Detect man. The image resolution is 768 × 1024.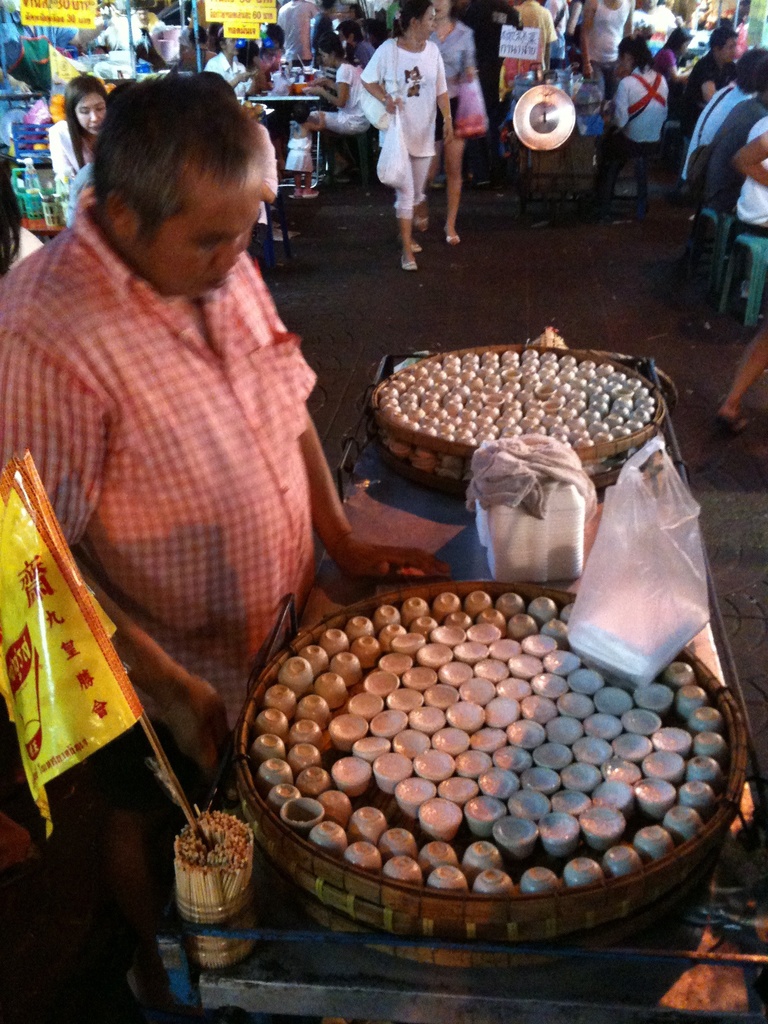
BBox(686, 26, 742, 136).
